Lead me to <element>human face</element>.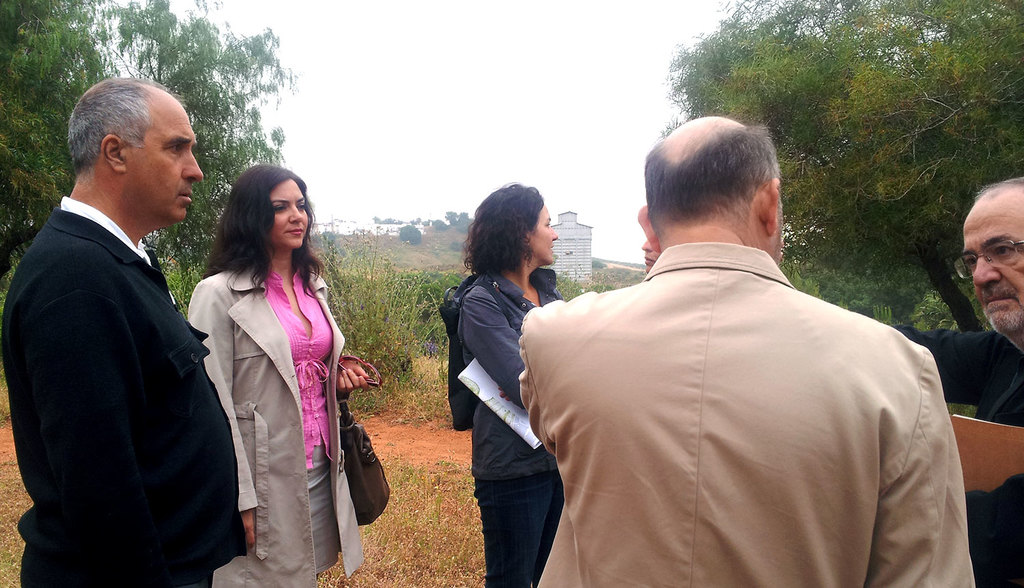
Lead to 767,177,788,257.
